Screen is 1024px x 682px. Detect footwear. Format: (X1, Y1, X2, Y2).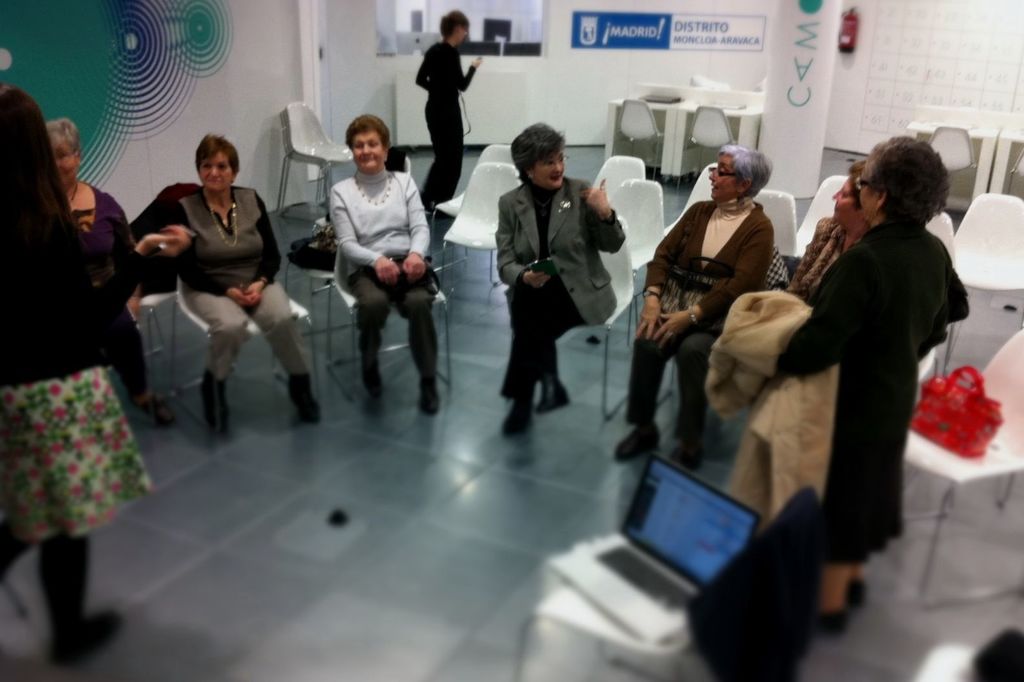
(818, 613, 845, 637).
